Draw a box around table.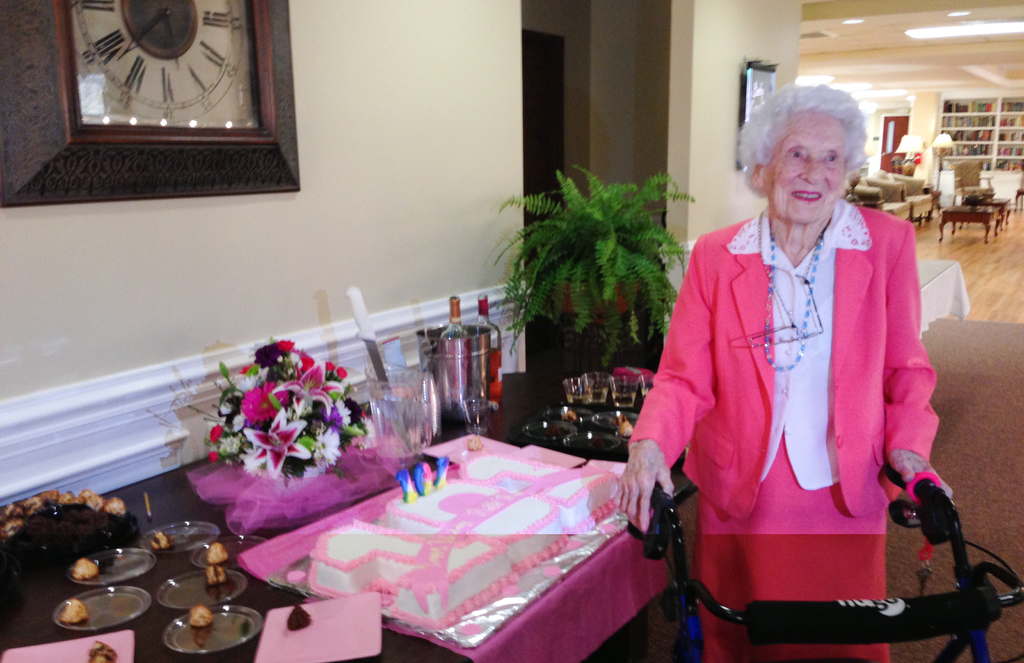
0, 357, 698, 658.
